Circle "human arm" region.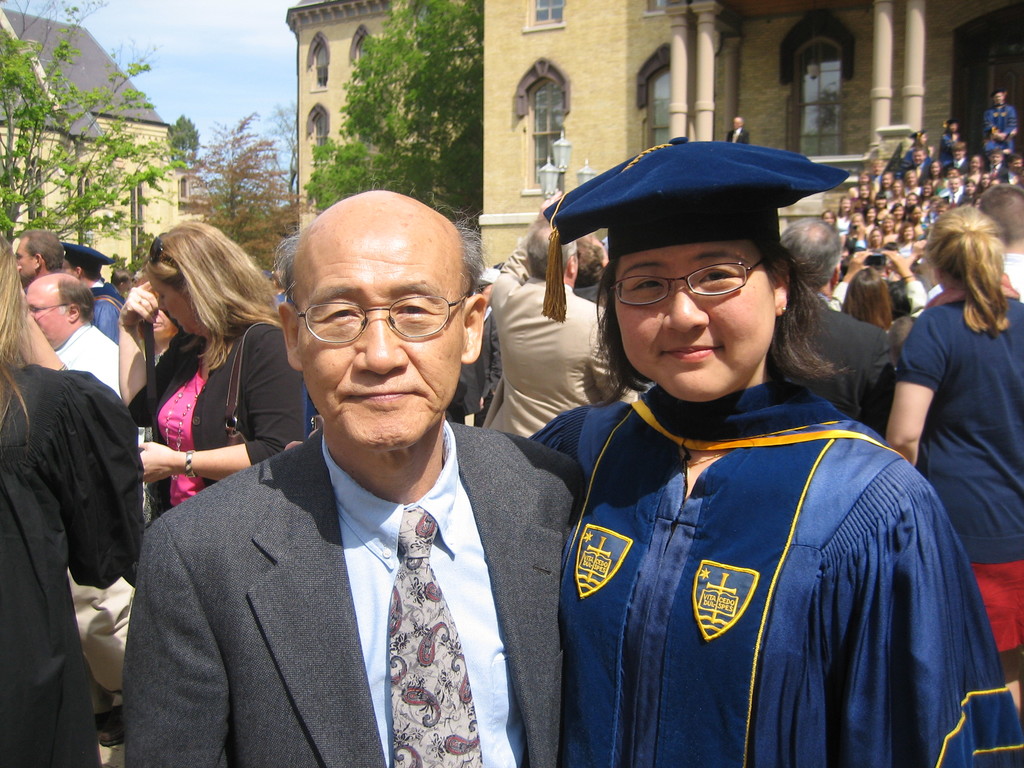
Region: bbox(116, 282, 181, 430).
